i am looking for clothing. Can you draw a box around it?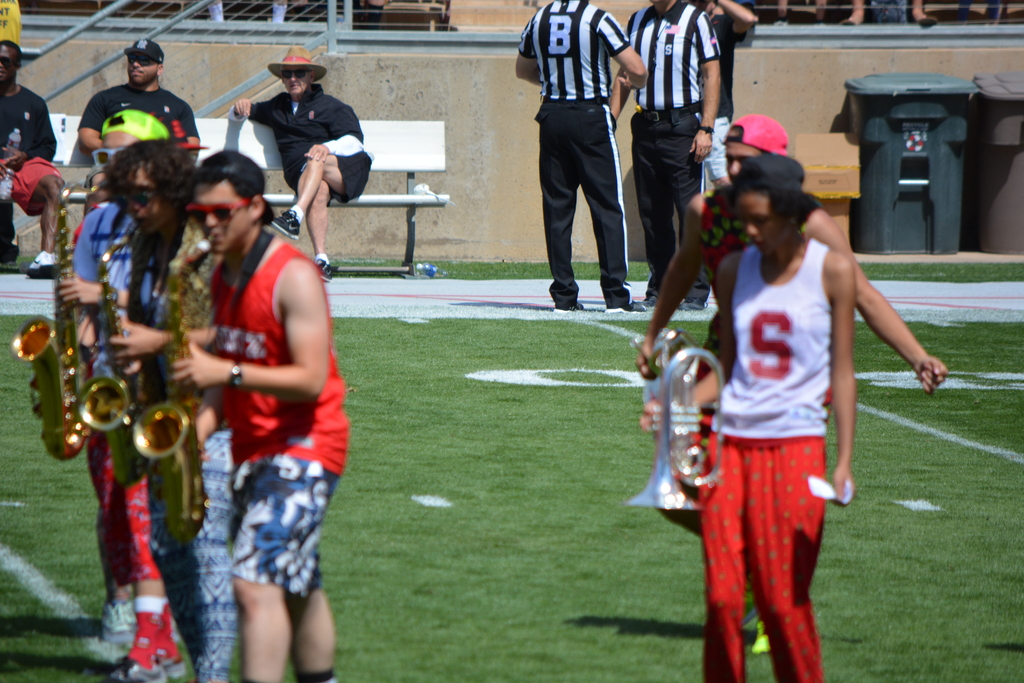
Sure, the bounding box is 690 191 745 498.
